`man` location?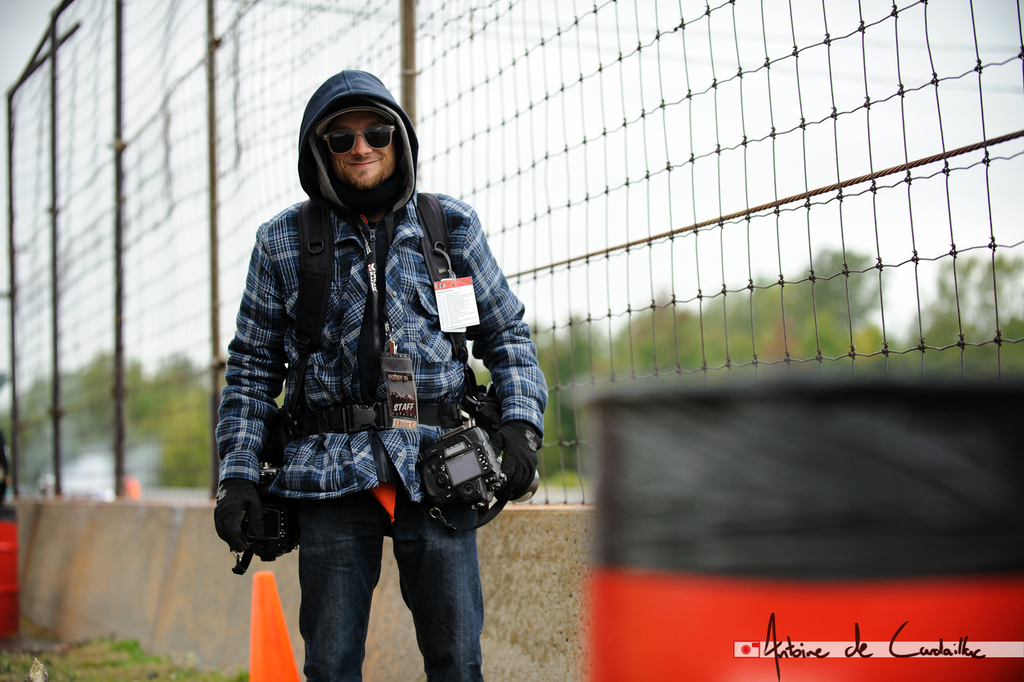
Rect(196, 50, 557, 665)
